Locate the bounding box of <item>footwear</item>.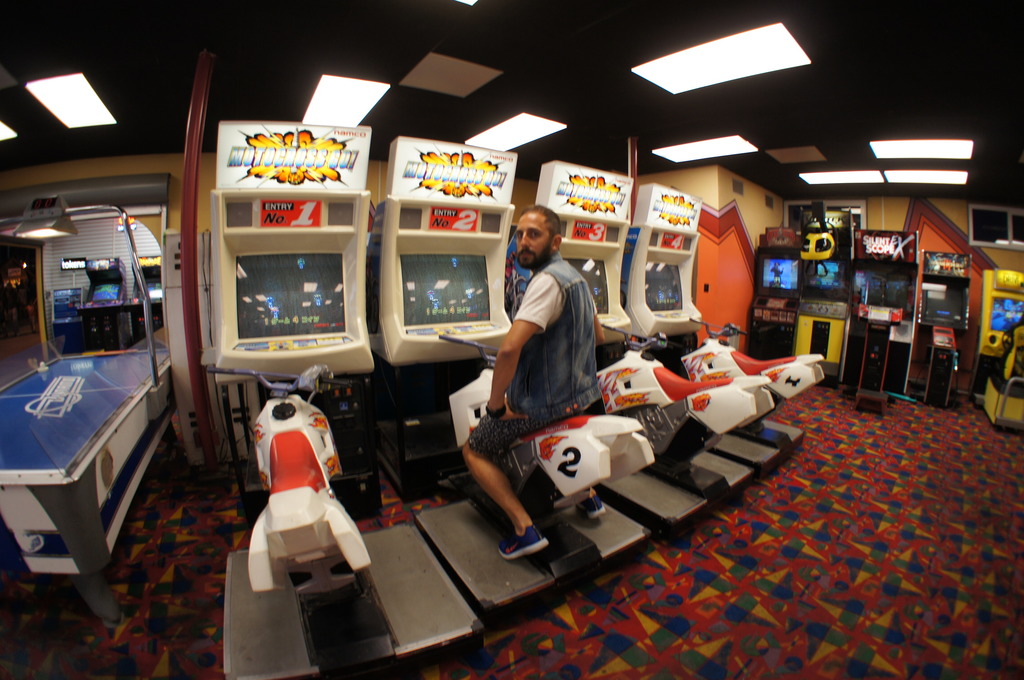
Bounding box: (497, 518, 548, 559).
